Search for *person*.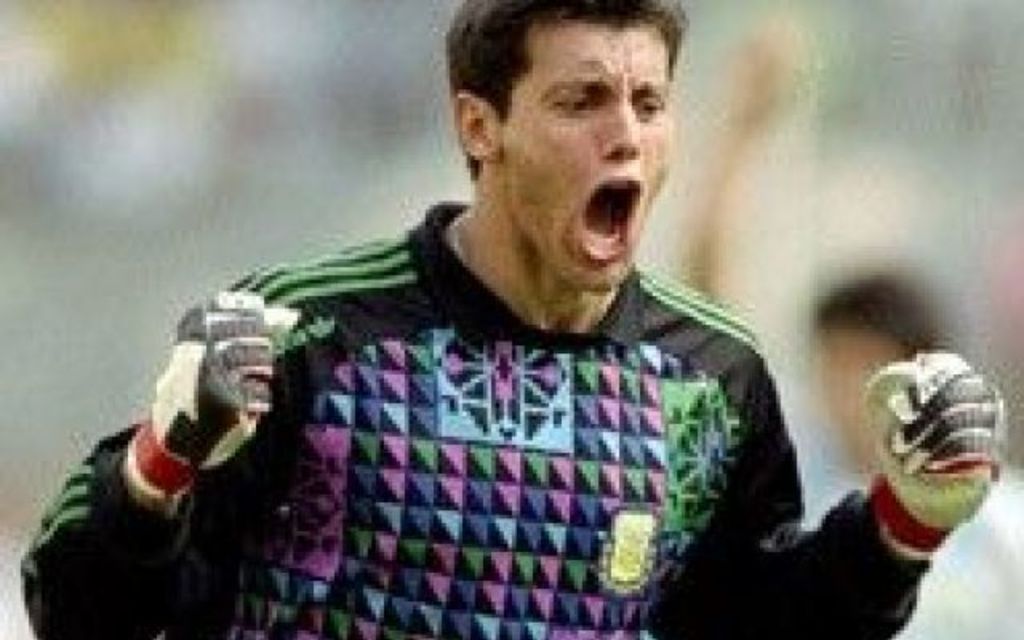
Found at locate(677, 11, 1022, 638).
